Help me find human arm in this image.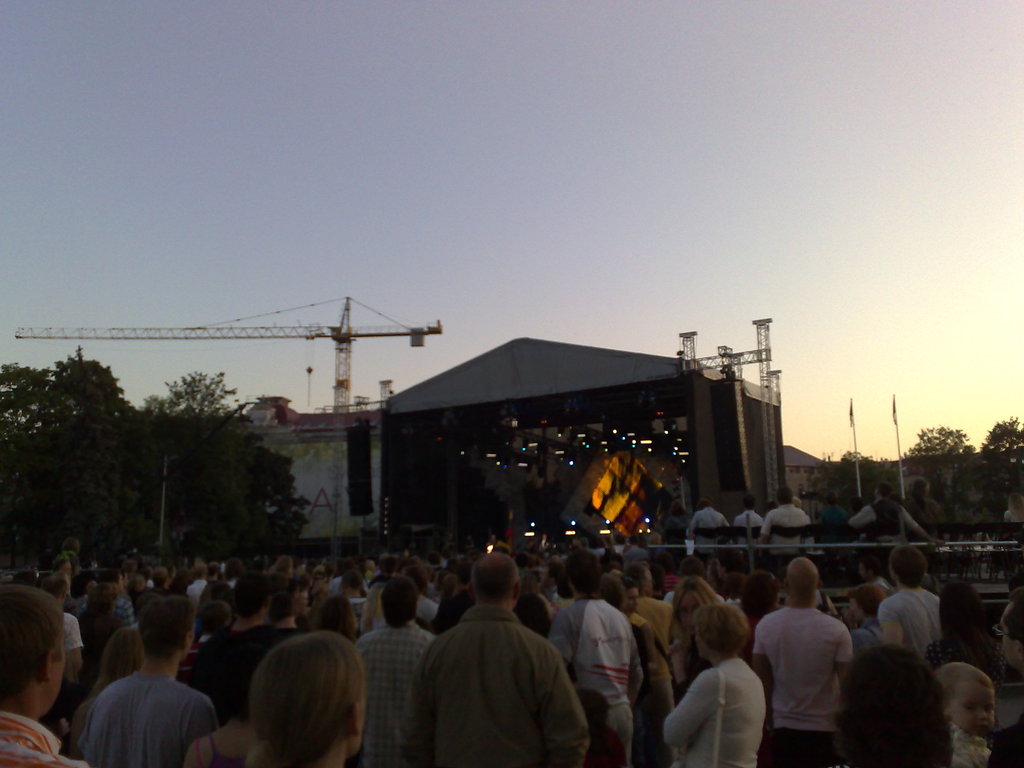
Found it: crop(660, 647, 730, 767).
